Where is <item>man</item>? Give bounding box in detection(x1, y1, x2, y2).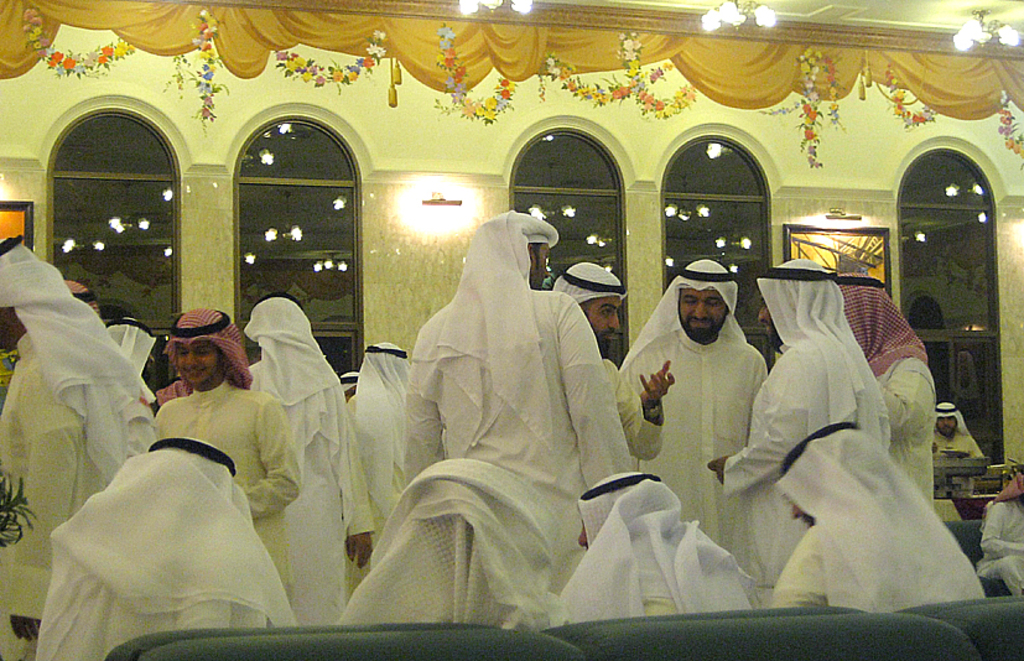
detection(623, 262, 789, 516).
